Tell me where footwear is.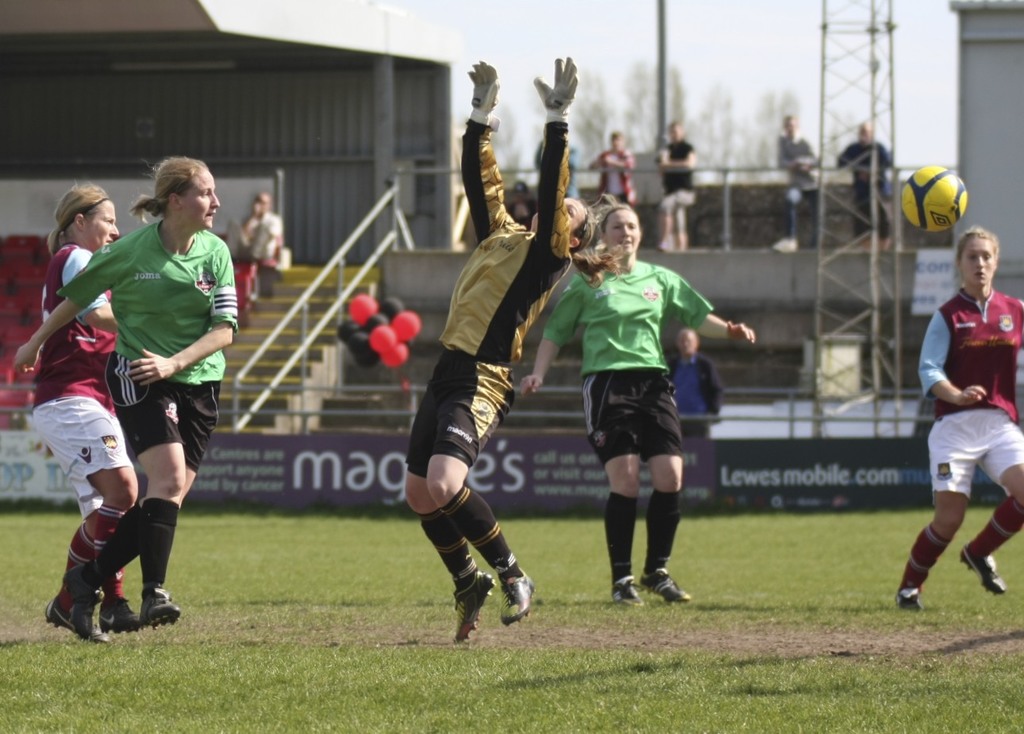
footwear is at (454, 571, 491, 644).
